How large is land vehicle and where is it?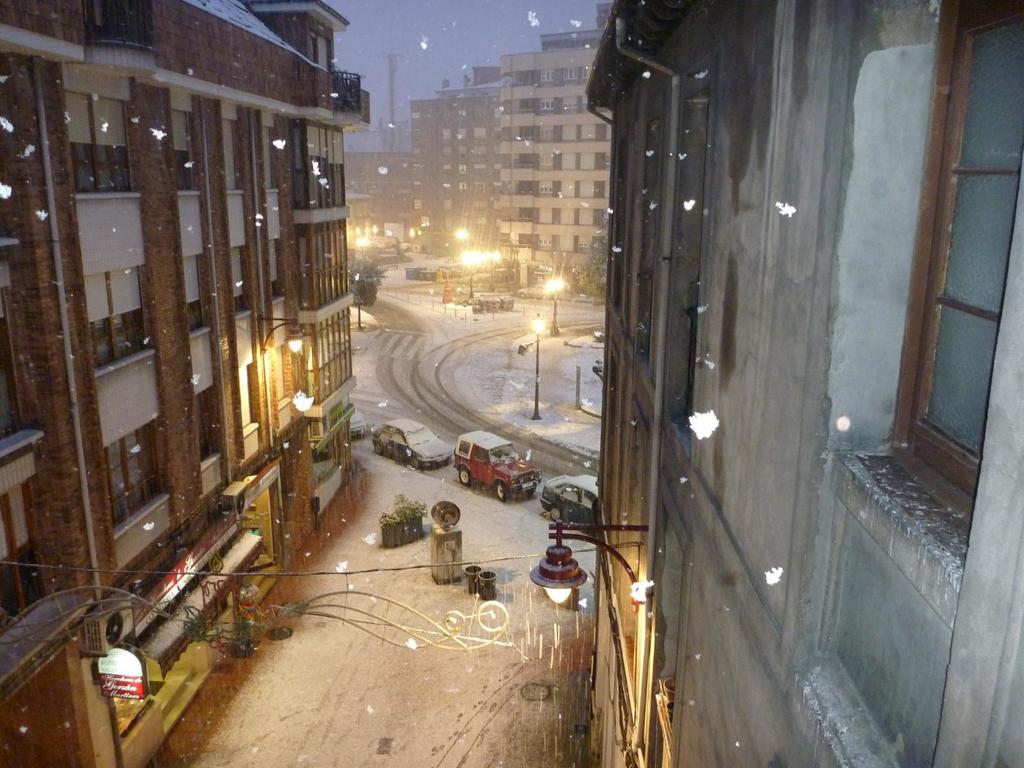
Bounding box: [x1=431, y1=432, x2=535, y2=511].
